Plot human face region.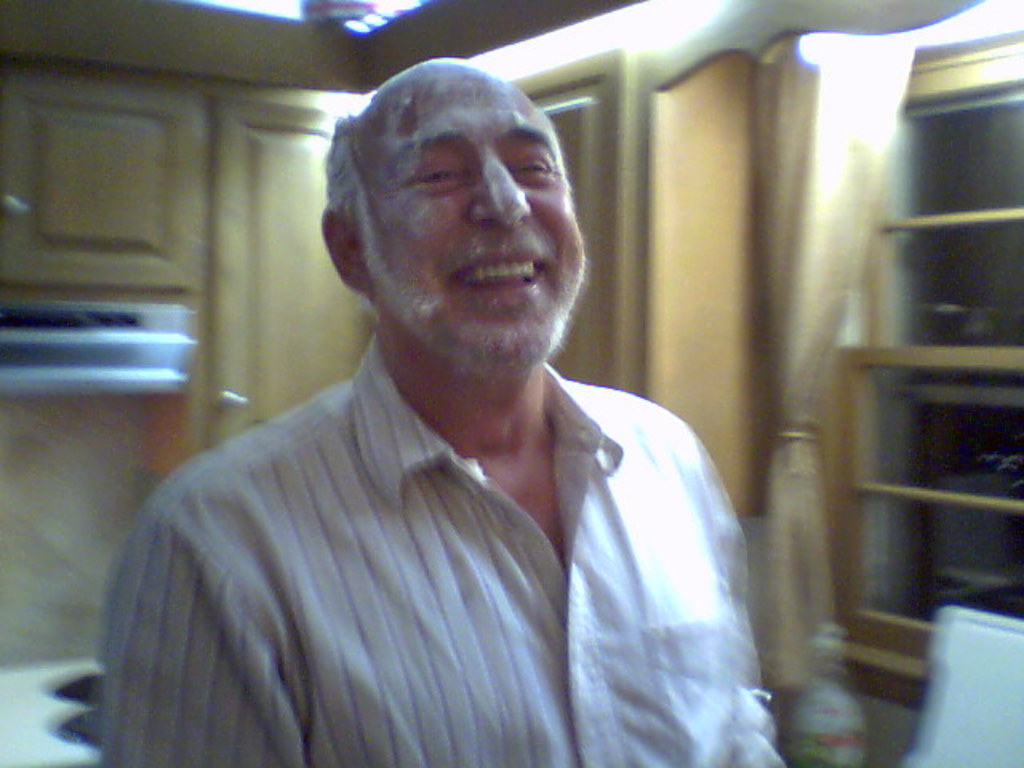
Plotted at (left=355, top=56, right=586, bottom=368).
